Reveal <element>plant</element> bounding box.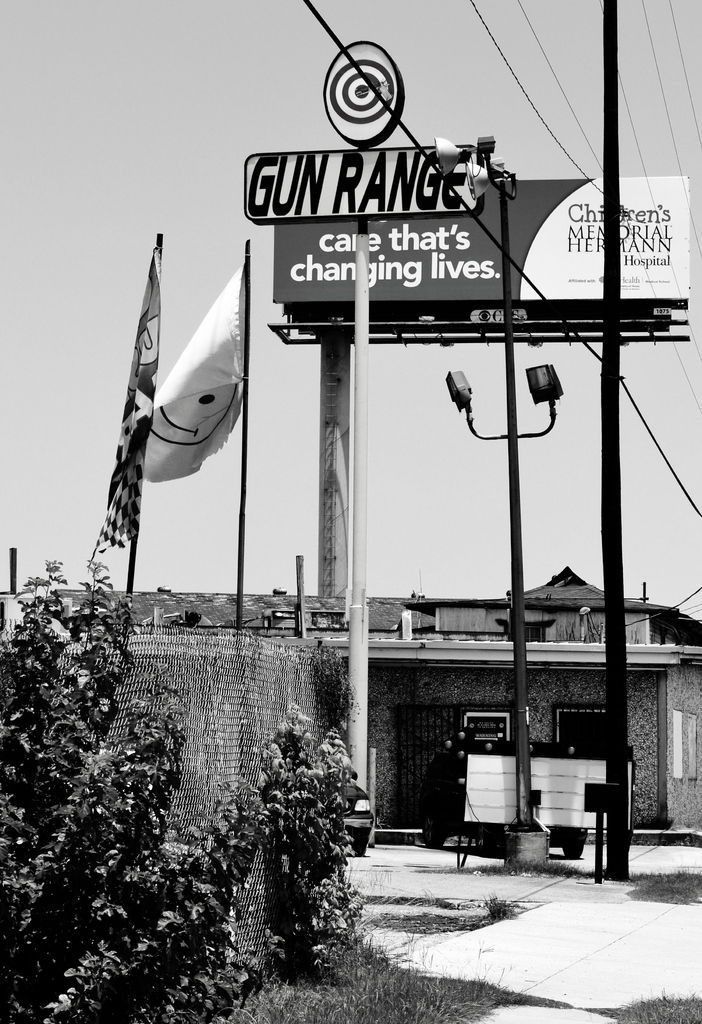
Revealed: bbox=(229, 691, 397, 972).
